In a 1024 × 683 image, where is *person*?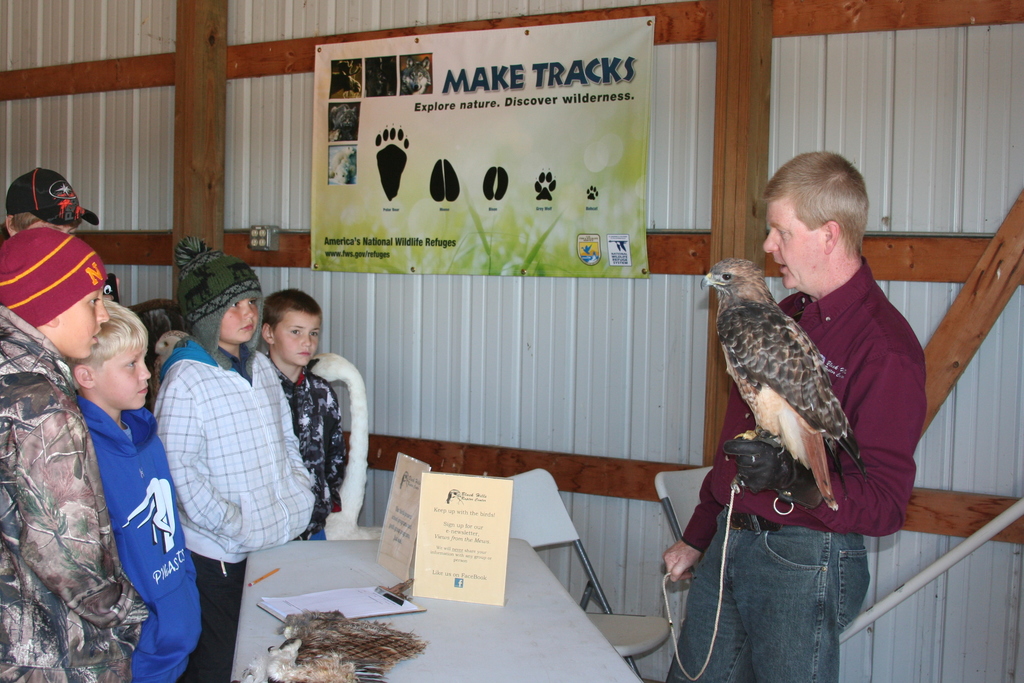
653/138/927/682.
